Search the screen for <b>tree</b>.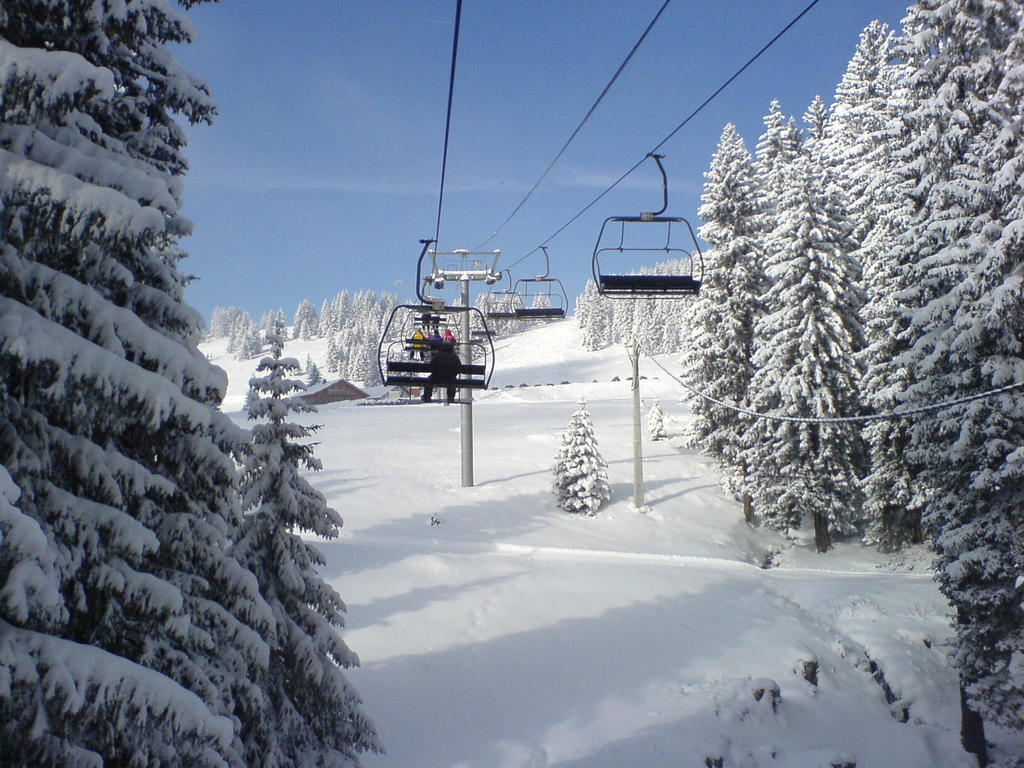
Found at detection(541, 401, 622, 521).
